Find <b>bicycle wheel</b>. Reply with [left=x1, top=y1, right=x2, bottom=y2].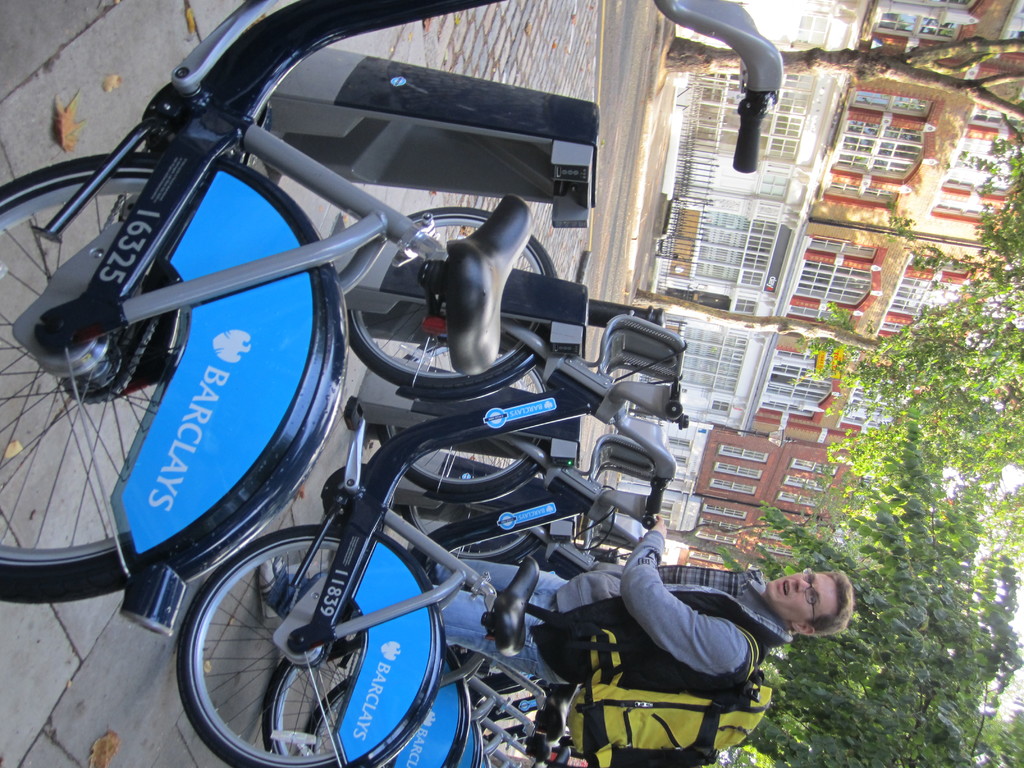
[left=347, top=204, right=549, bottom=403].
